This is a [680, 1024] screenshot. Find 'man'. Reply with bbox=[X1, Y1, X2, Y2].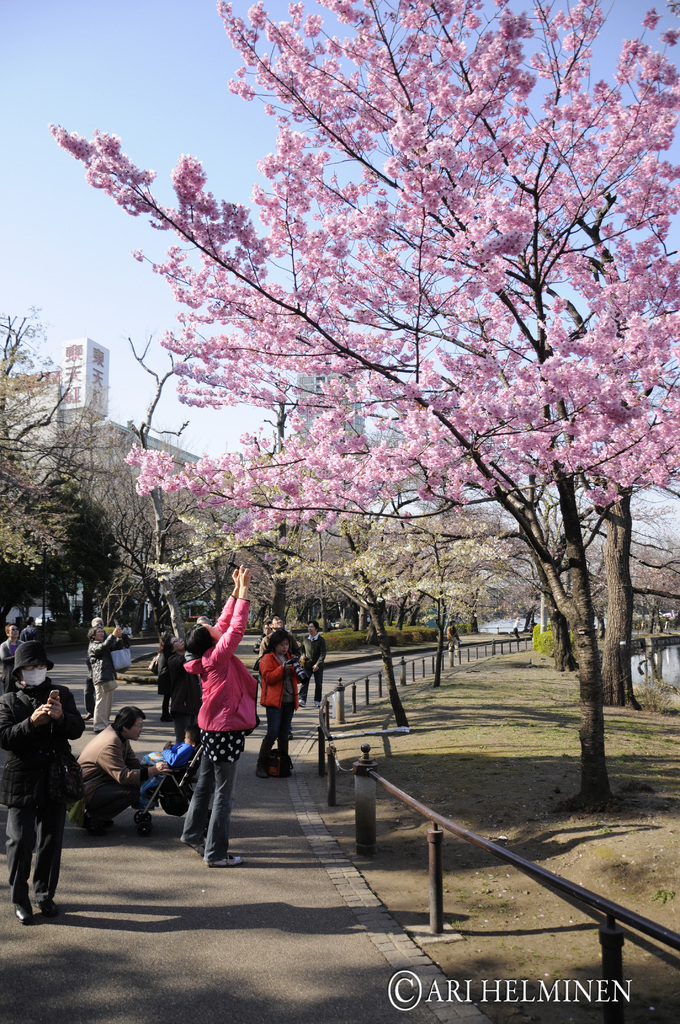
bbox=[3, 658, 98, 915].
